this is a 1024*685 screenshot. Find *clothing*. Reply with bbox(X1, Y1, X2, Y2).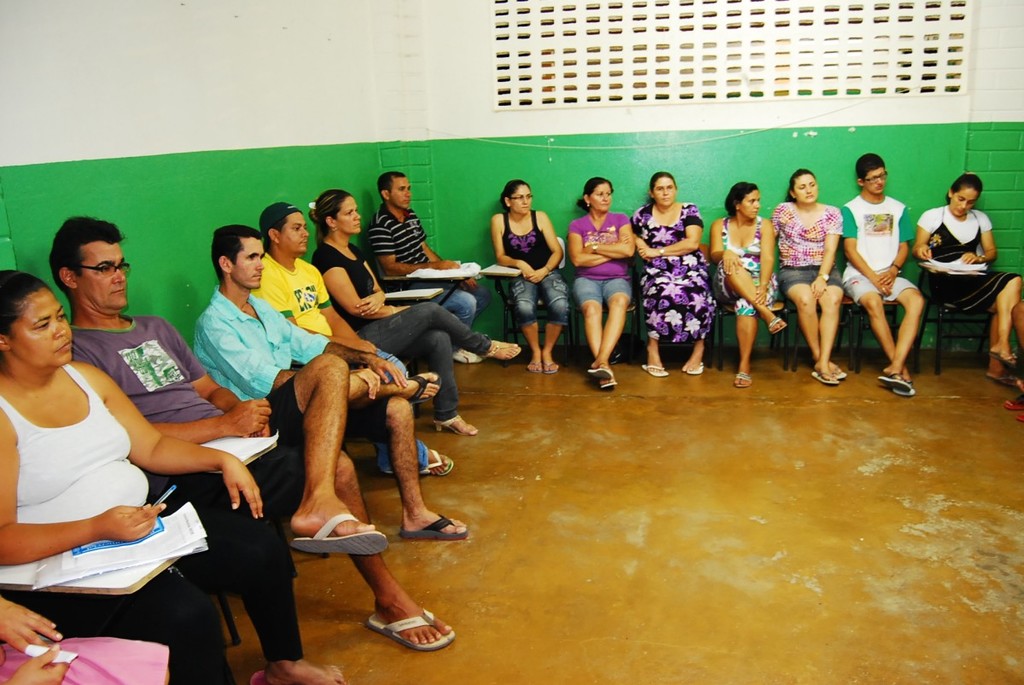
bbox(706, 211, 784, 322).
